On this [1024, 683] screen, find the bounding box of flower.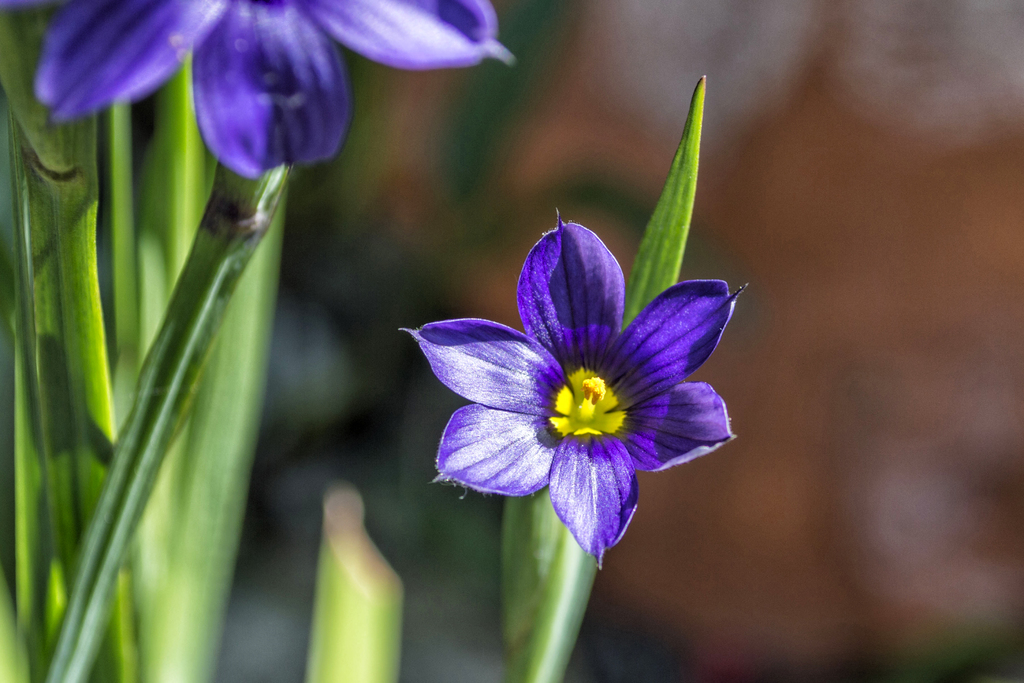
Bounding box: 33, 0, 500, 174.
